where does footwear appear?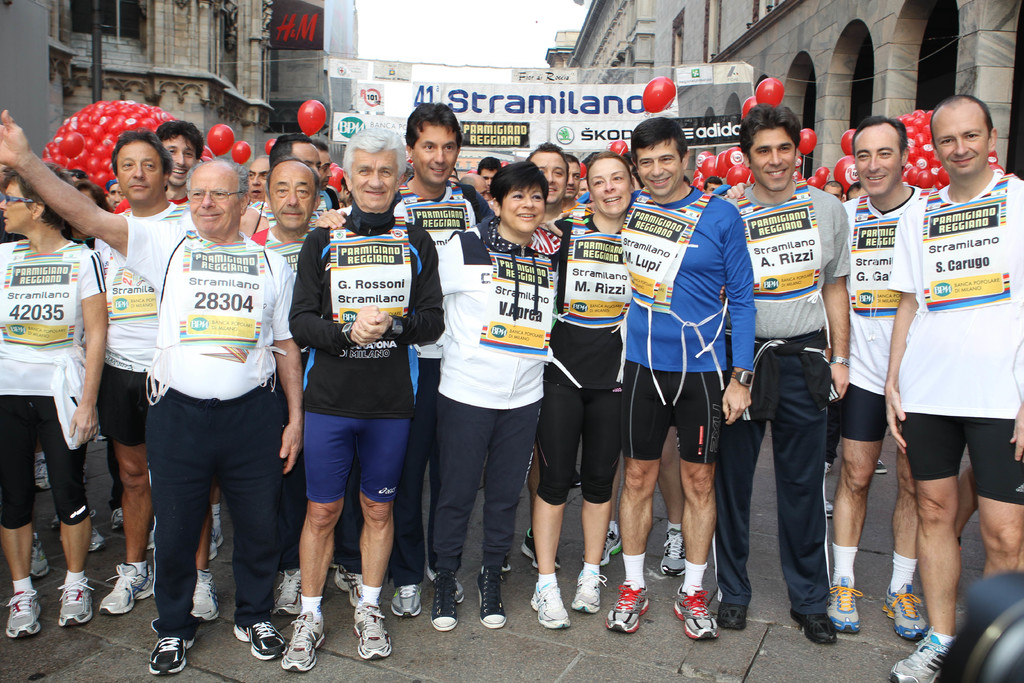
Appears at <box>673,582,719,643</box>.
